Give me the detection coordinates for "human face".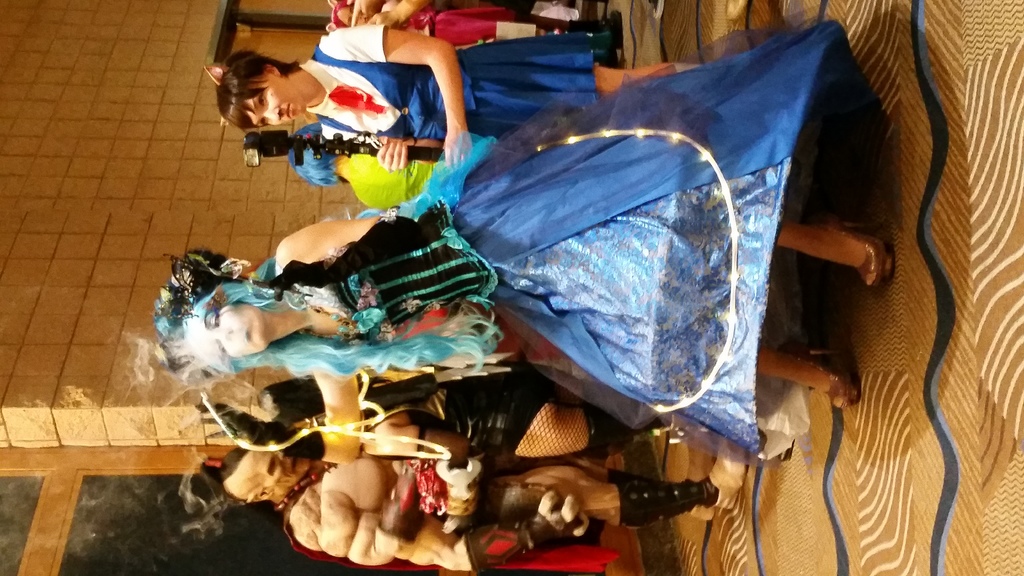
[x1=225, y1=436, x2=315, y2=501].
